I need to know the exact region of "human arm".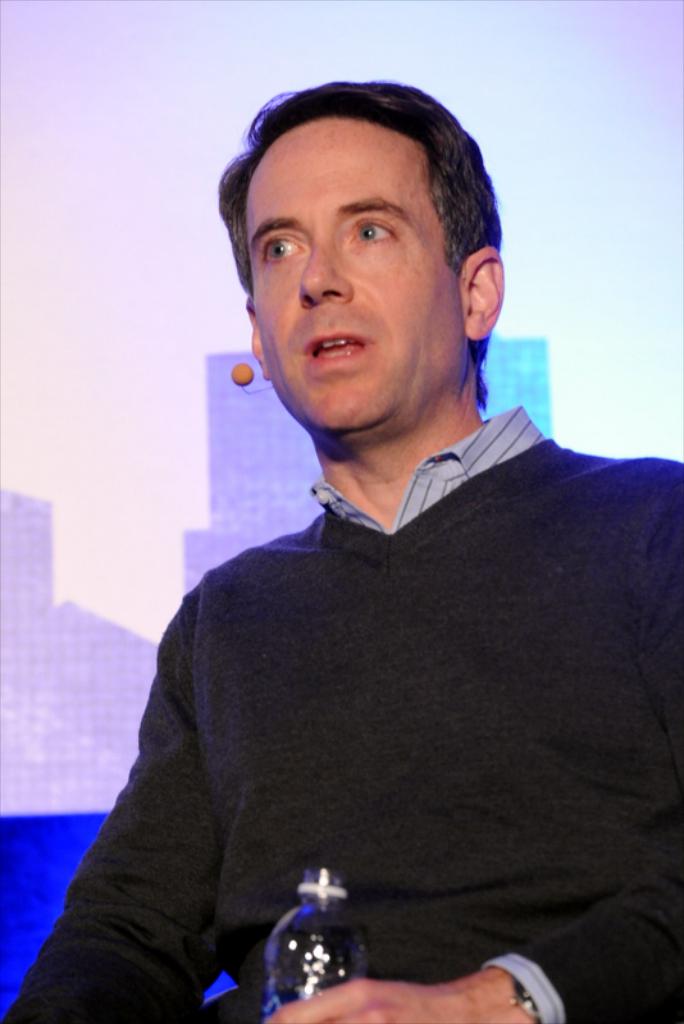
Region: (left=28, top=593, right=281, bottom=1023).
